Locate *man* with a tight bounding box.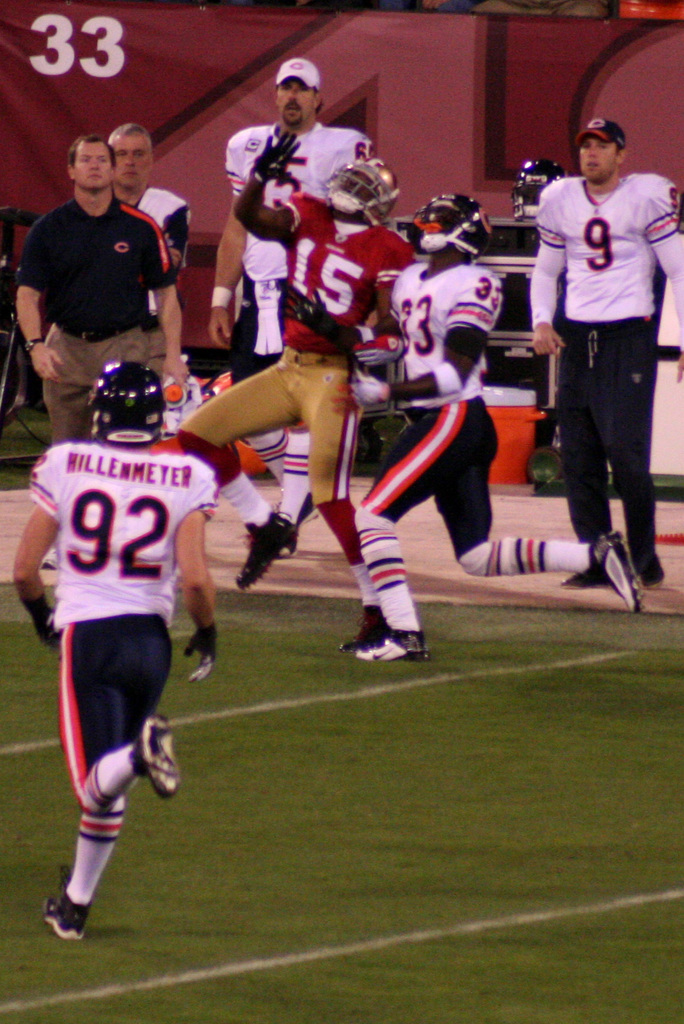
<box>352,189,644,663</box>.
